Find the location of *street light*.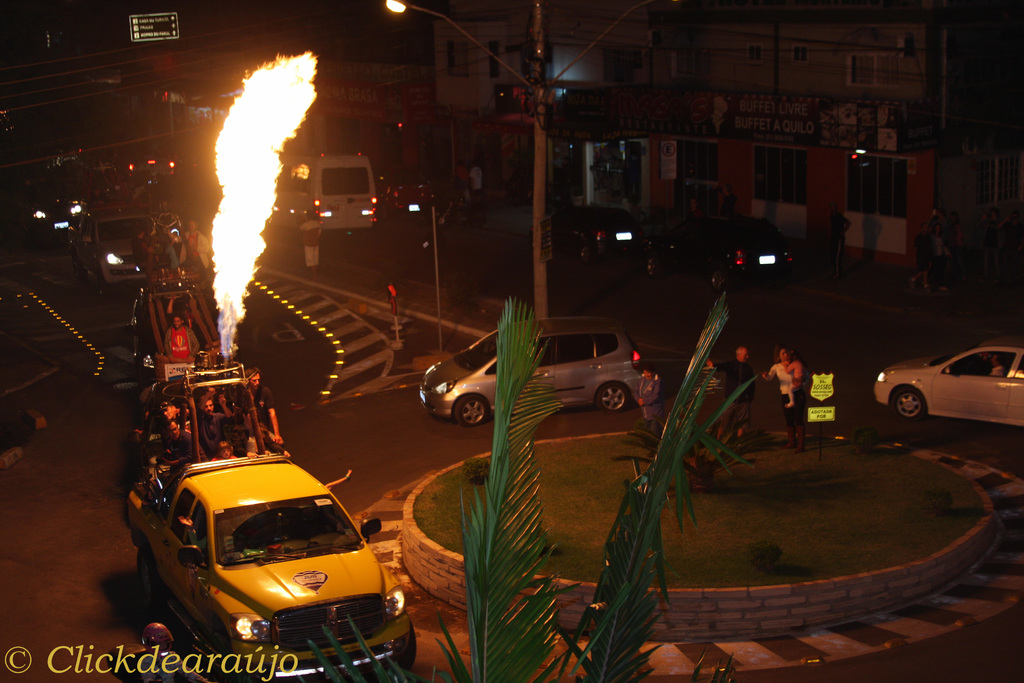
Location: bbox=[383, 0, 554, 320].
